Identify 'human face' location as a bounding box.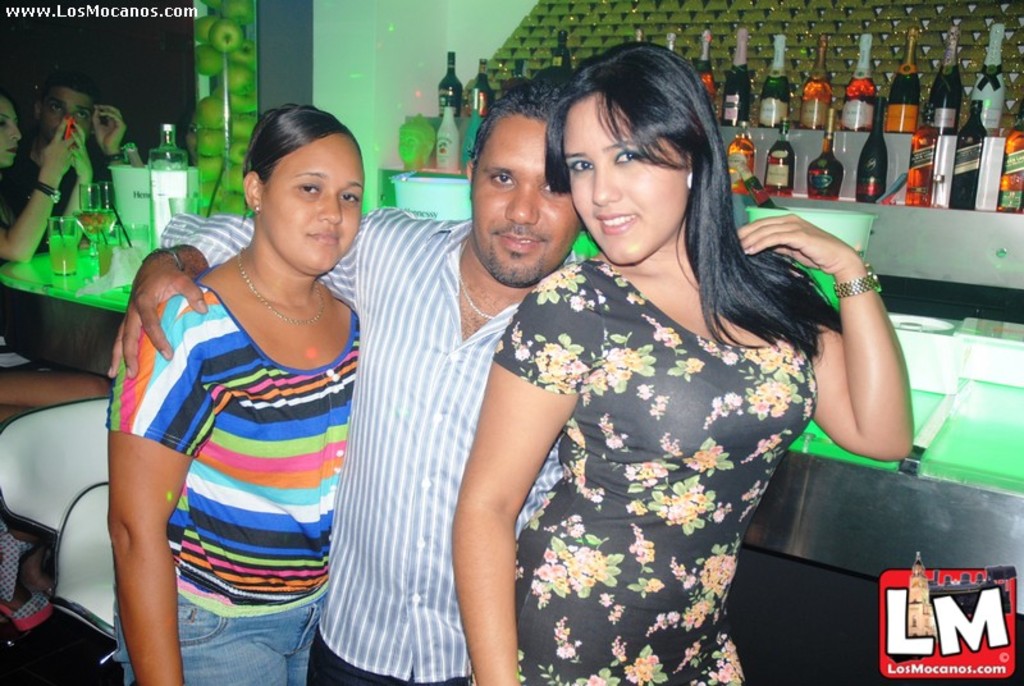
x1=475, y1=118, x2=581, y2=288.
